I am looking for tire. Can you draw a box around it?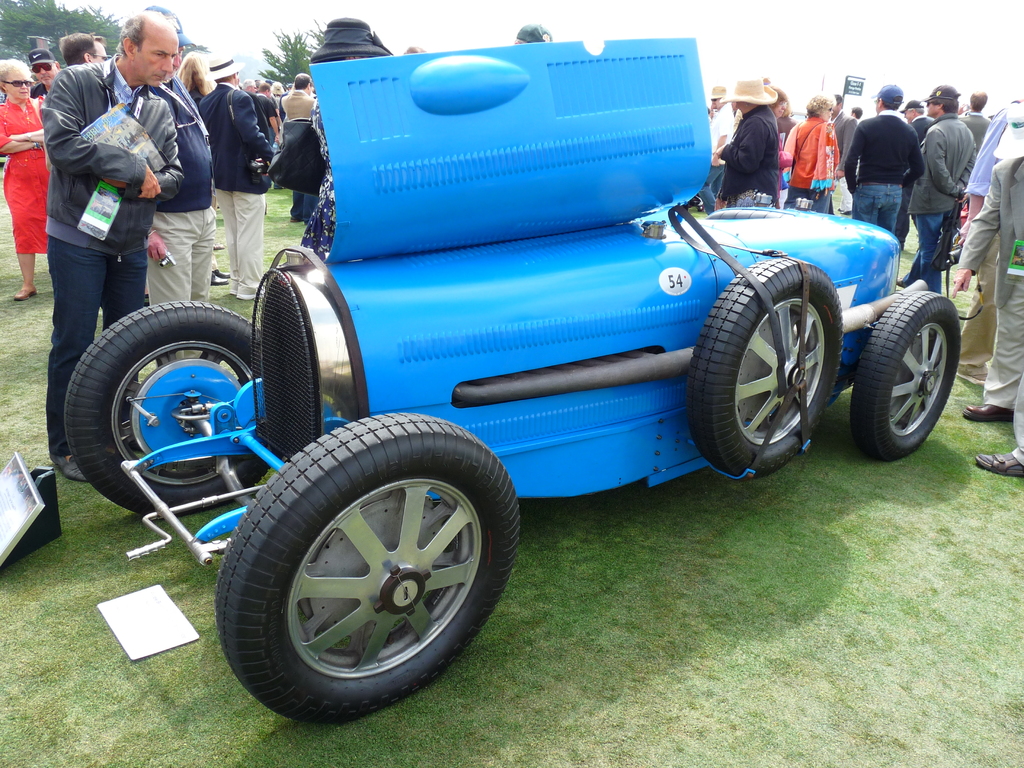
Sure, the bounding box is locate(212, 419, 509, 714).
